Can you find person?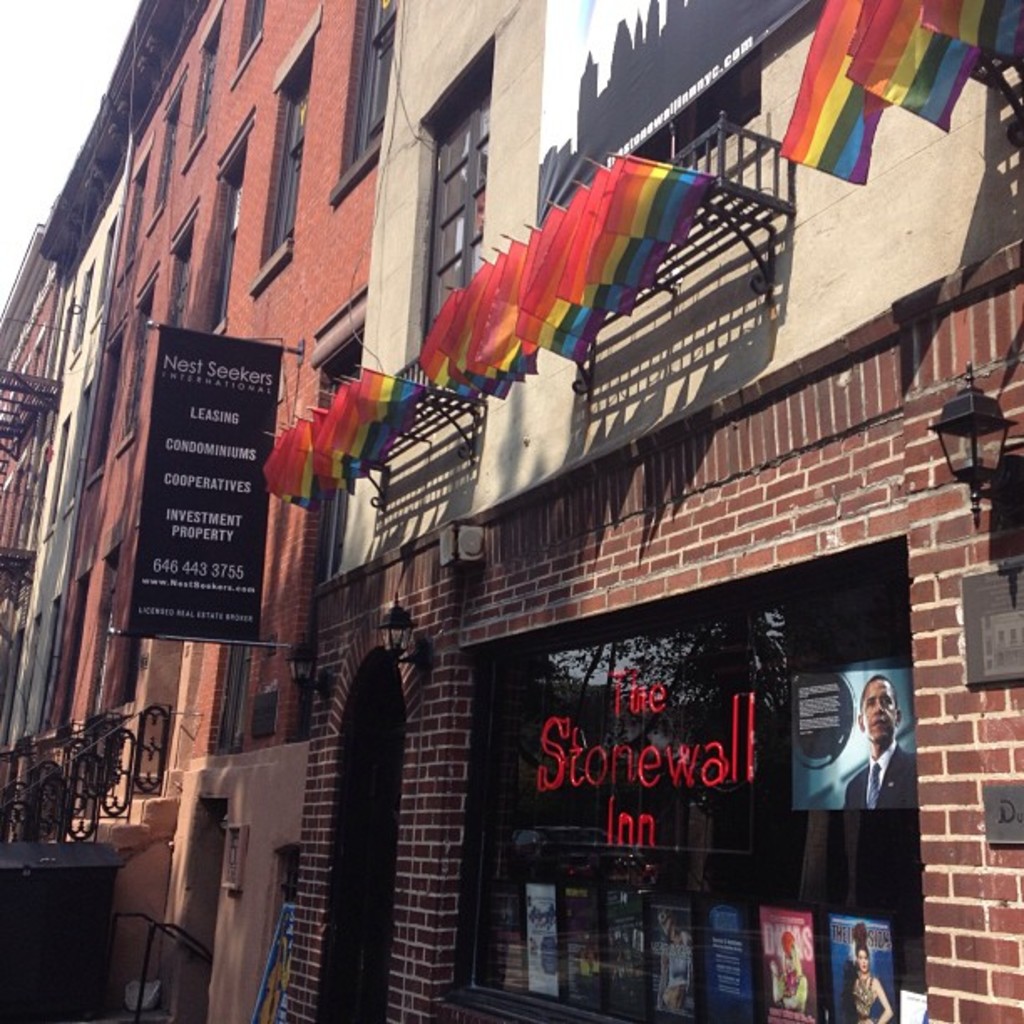
Yes, bounding box: BBox(770, 927, 808, 1011).
